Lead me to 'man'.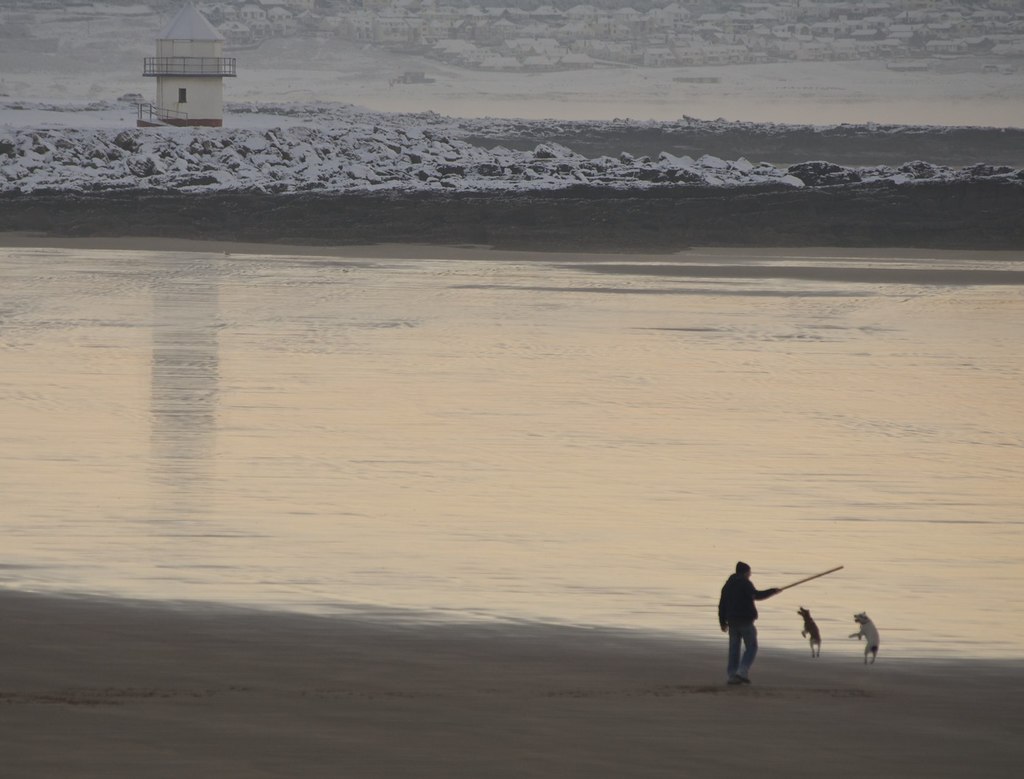
Lead to detection(715, 552, 777, 688).
